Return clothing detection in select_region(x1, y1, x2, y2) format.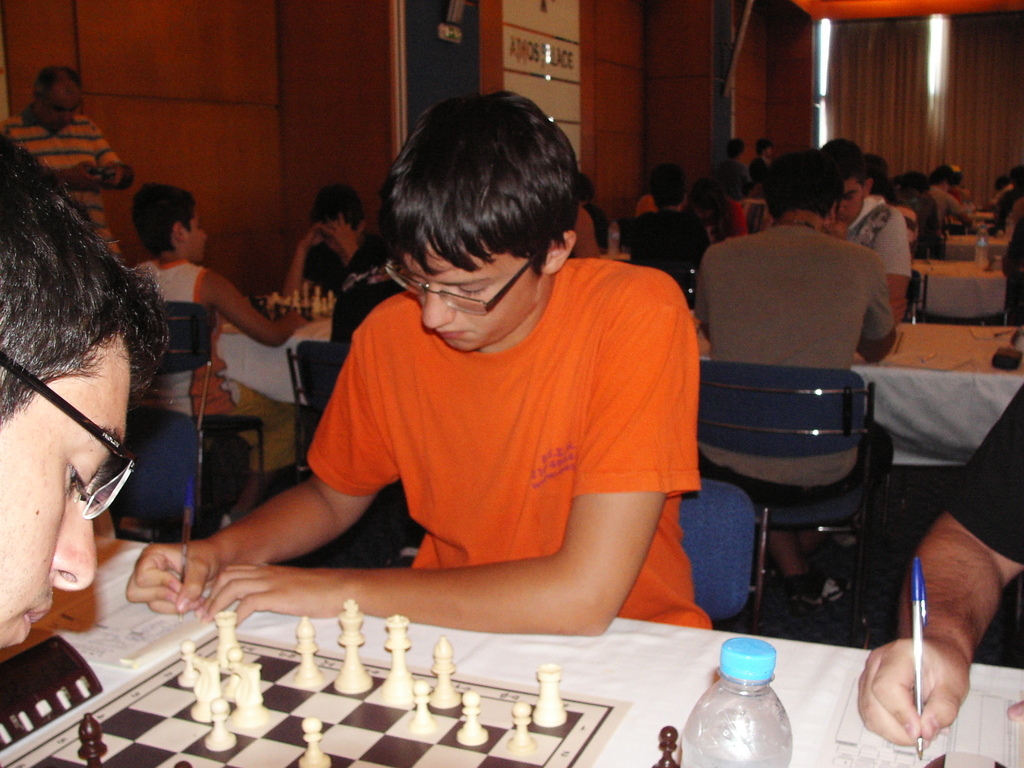
select_region(126, 258, 248, 412).
